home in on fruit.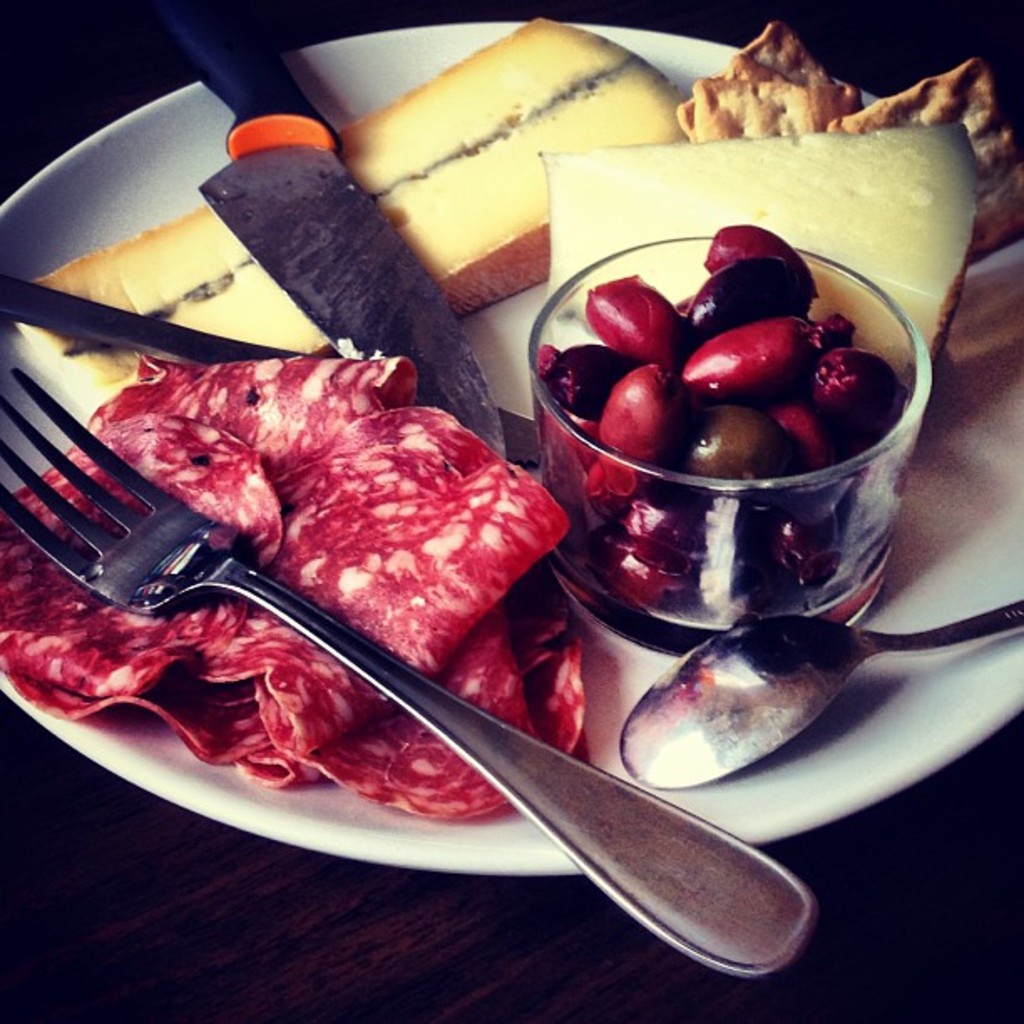
Homed in at rect(594, 271, 693, 366).
